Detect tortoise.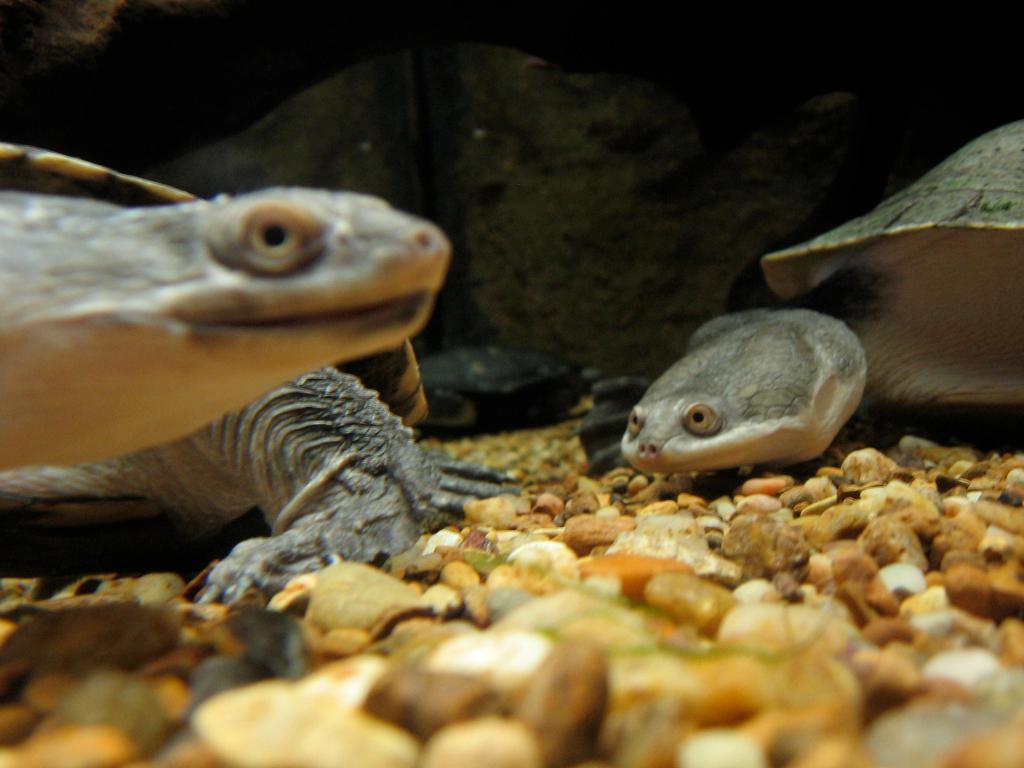
Detected at {"x1": 572, "y1": 121, "x2": 1023, "y2": 481}.
